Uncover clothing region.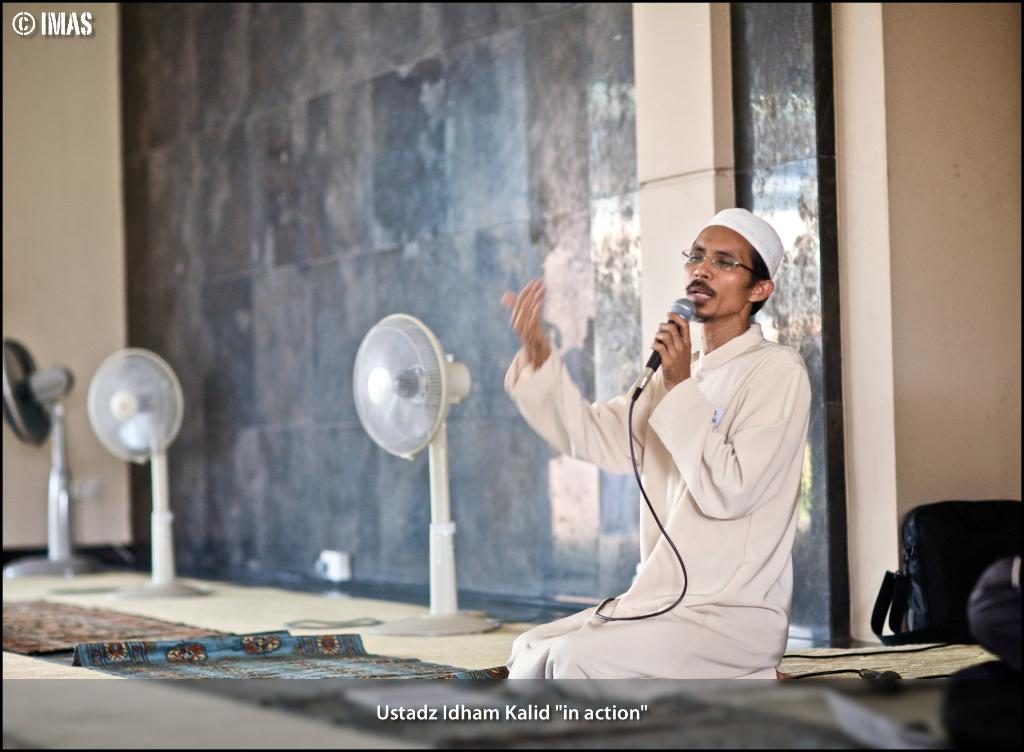
Uncovered: 498/283/849/667.
